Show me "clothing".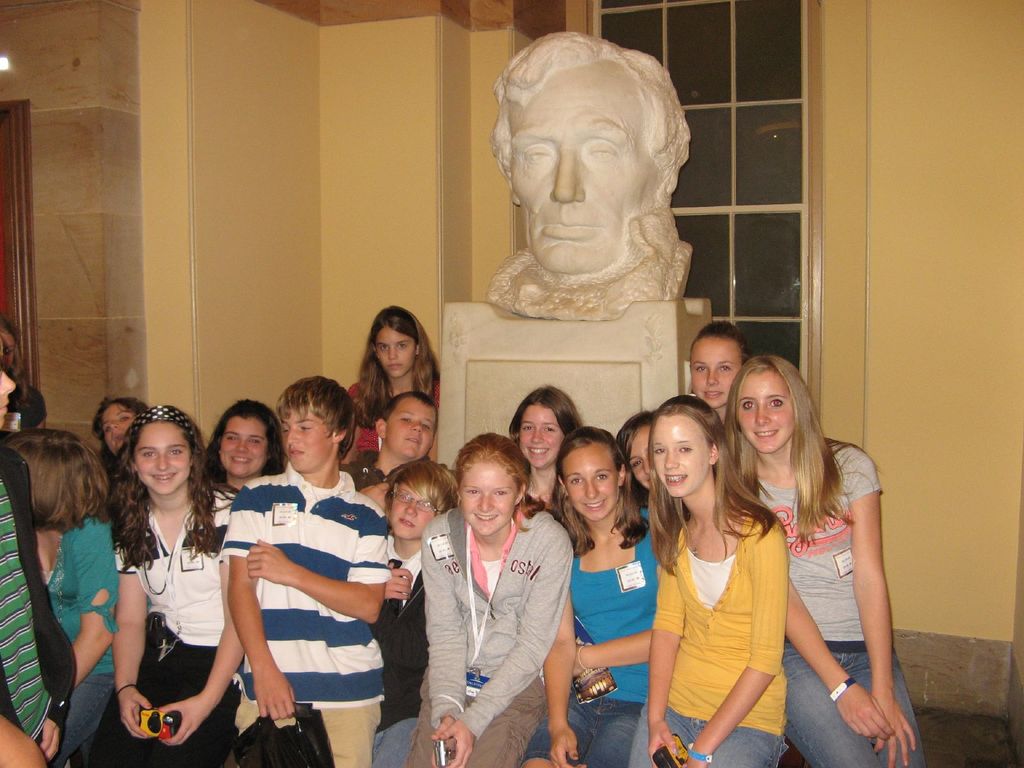
"clothing" is here: x1=734, y1=436, x2=929, y2=767.
